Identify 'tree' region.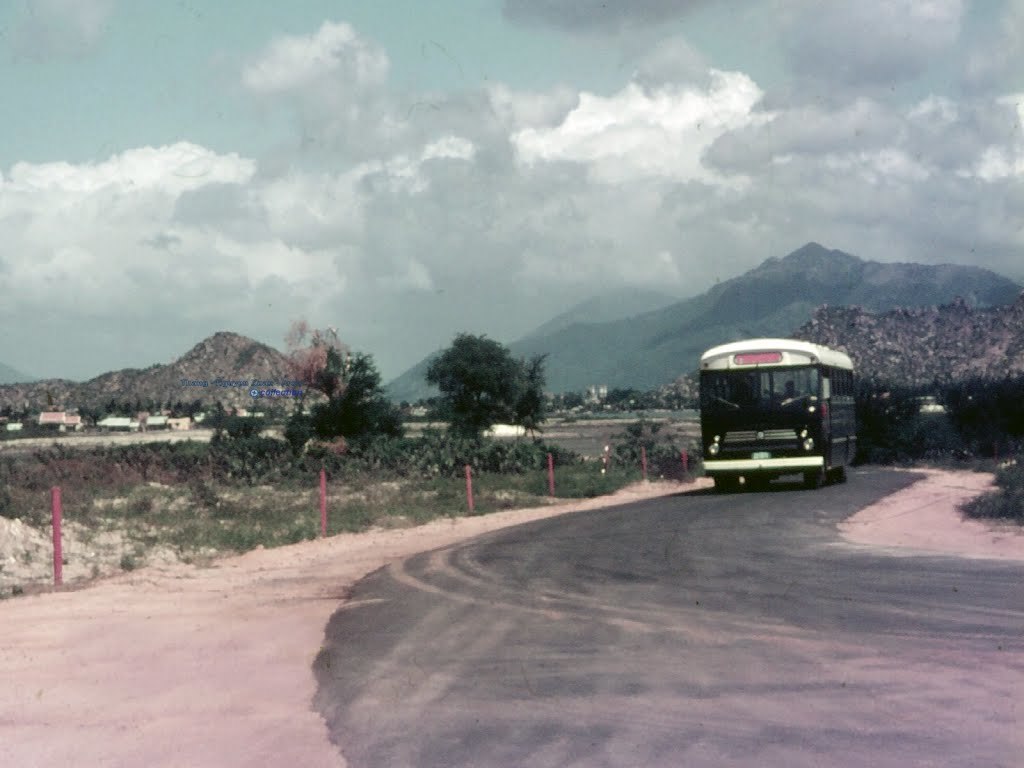
Region: <box>512,346,552,445</box>.
